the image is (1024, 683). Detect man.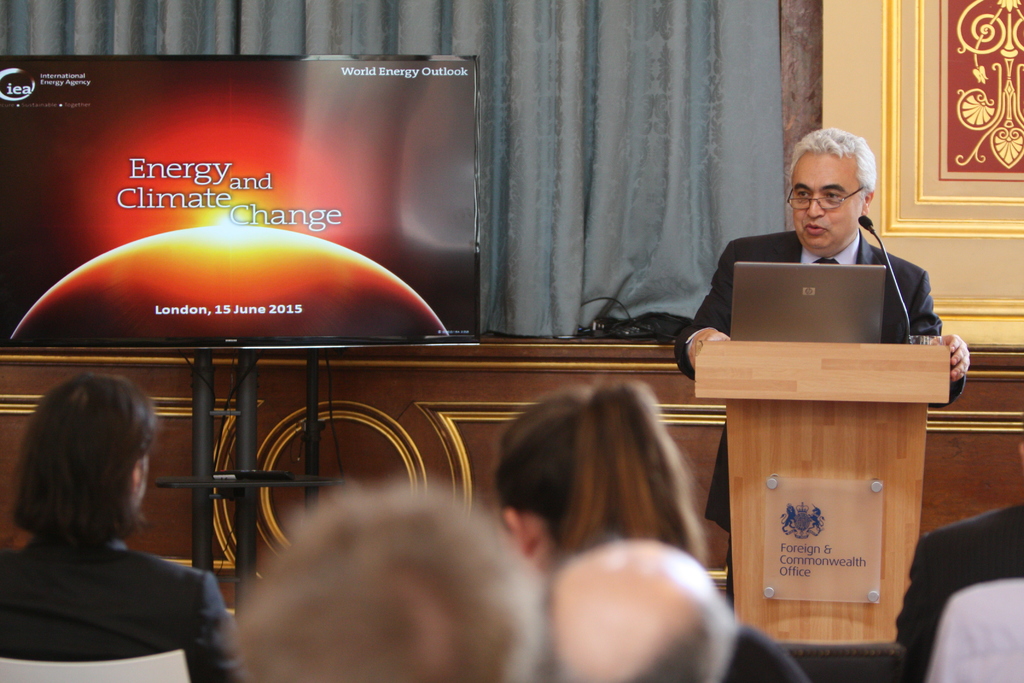
Detection: [x1=538, y1=534, x2=733, y2=682].
